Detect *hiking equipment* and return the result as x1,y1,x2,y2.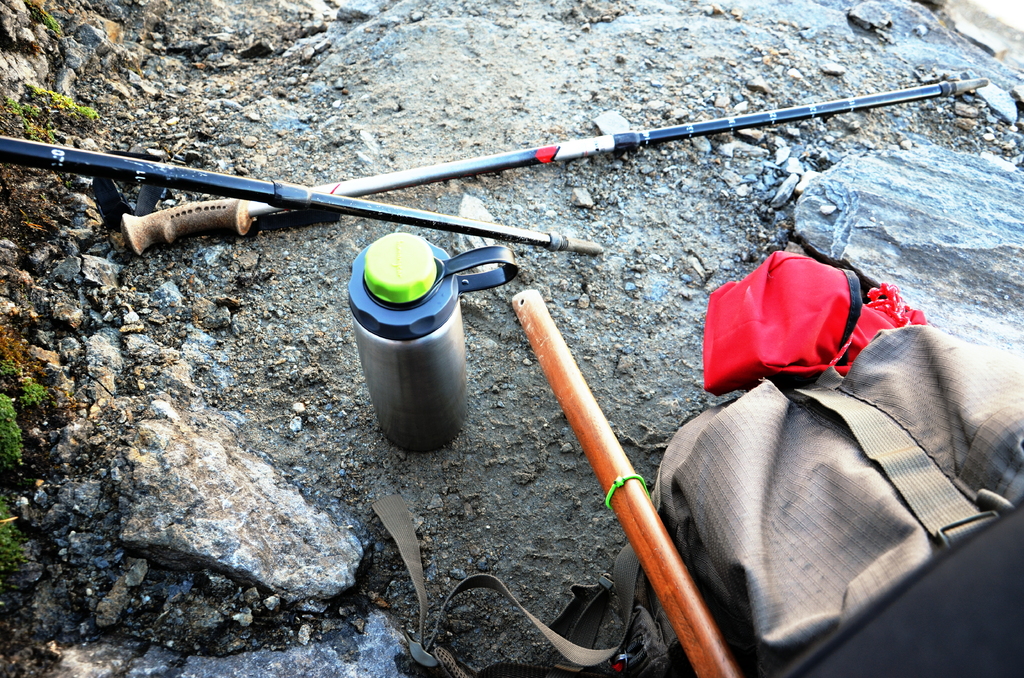
90,80,991,260.
